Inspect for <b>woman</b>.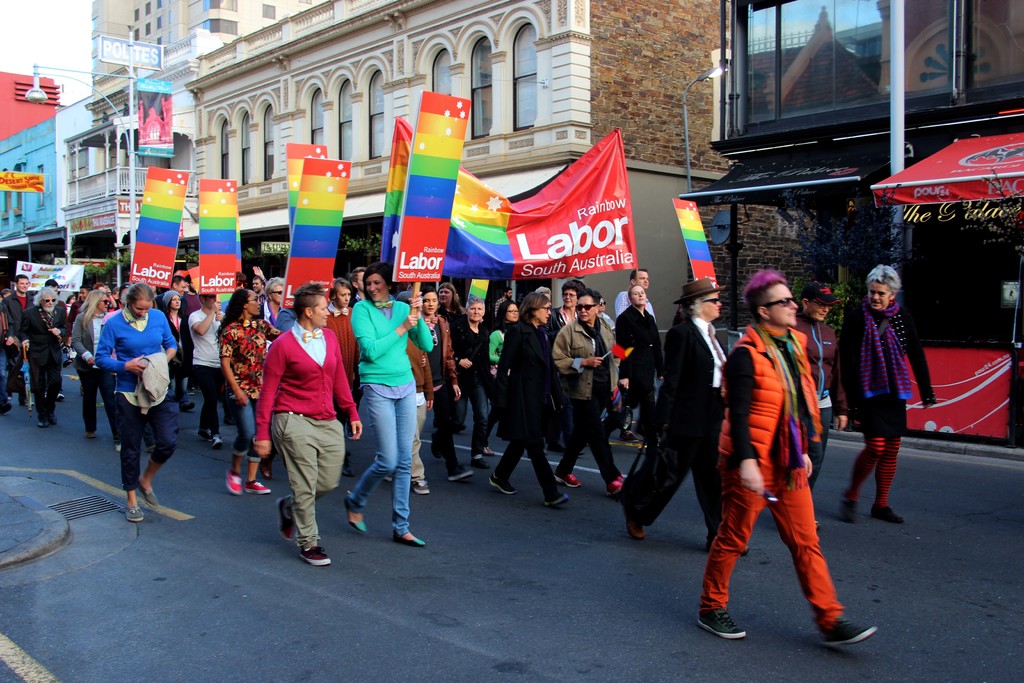
Inspection: locate(64, 289, 113, 437).
